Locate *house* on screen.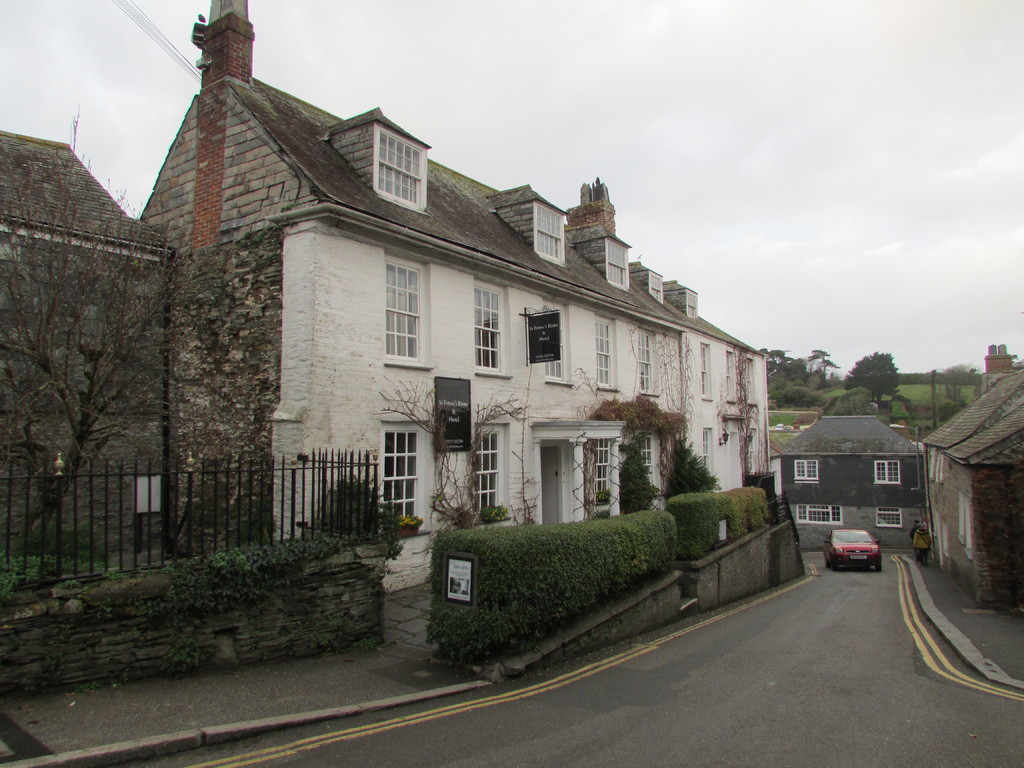
On screen at left=925, top=363, right=1019, bottom=623.
